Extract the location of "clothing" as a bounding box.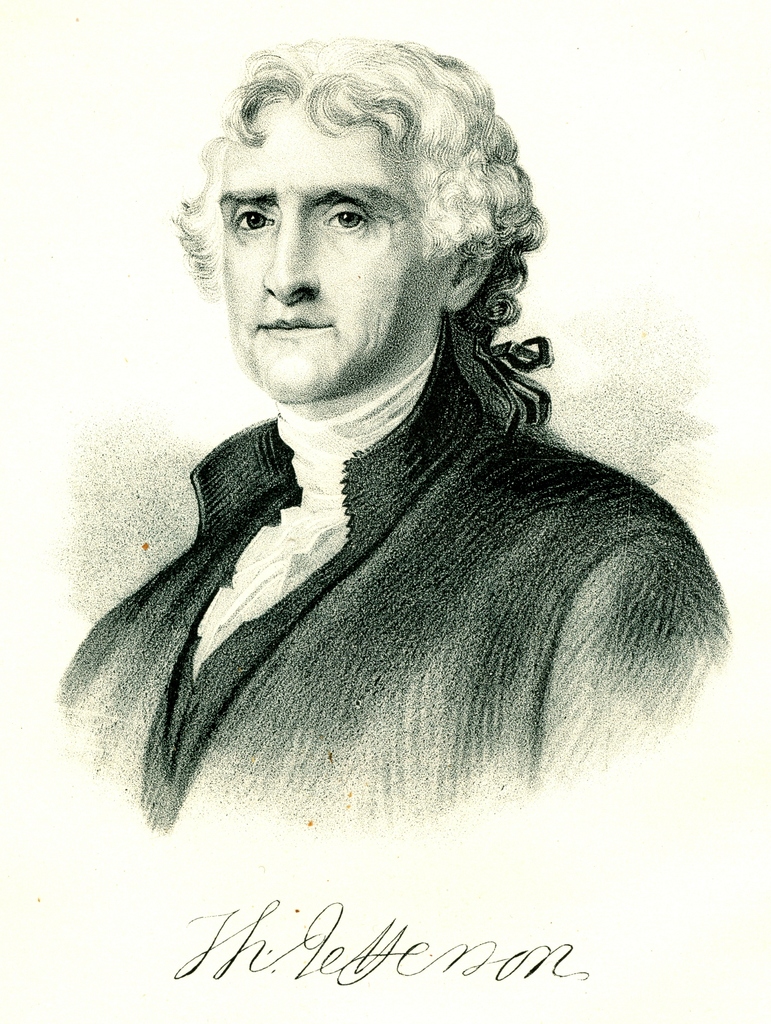
53/220/725/871.
